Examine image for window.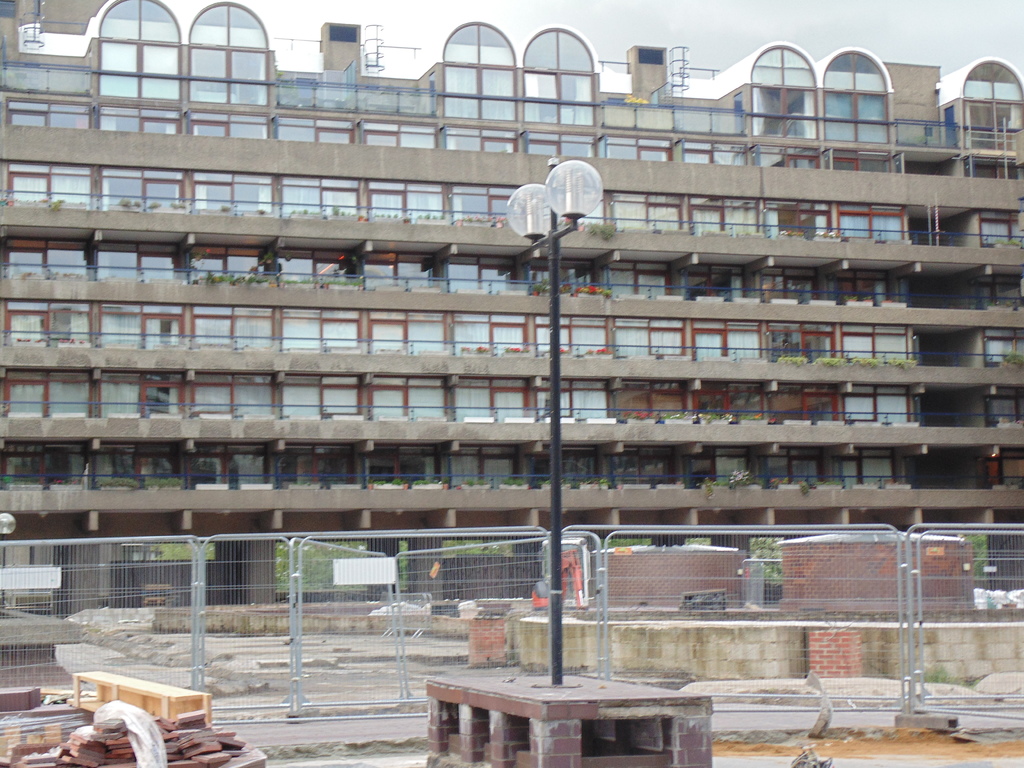
Examination result: select_region(824, 49, 886, 145).
